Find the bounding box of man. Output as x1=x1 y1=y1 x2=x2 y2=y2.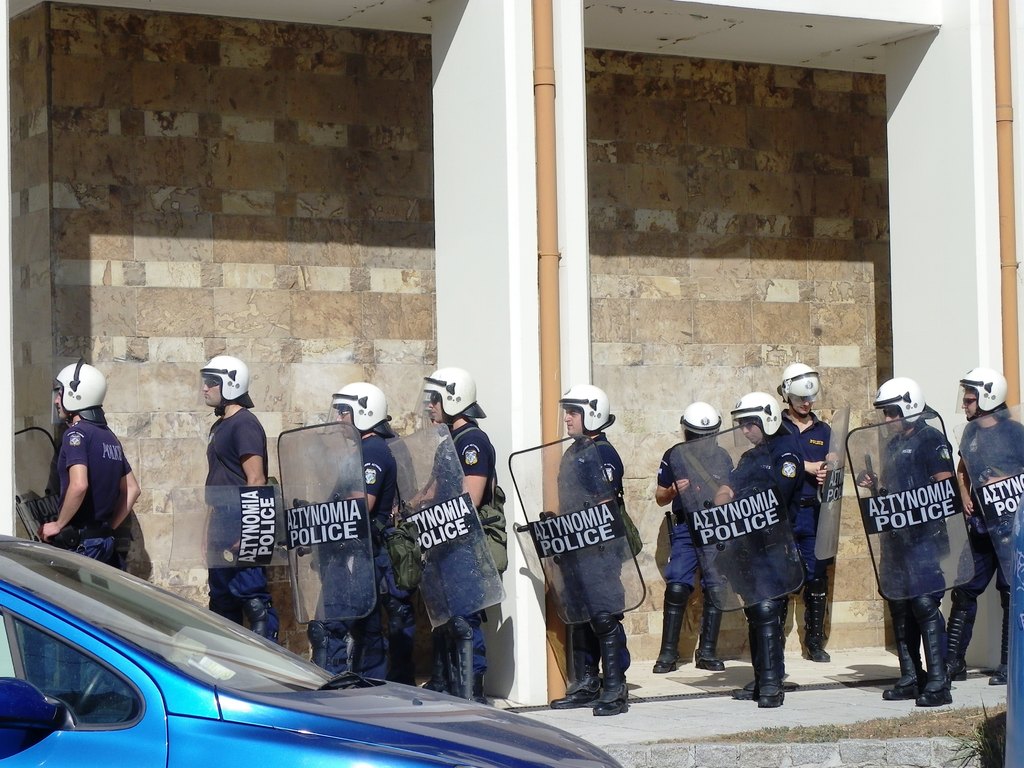
x1=538 y1=384 x2=634 y2=715.
